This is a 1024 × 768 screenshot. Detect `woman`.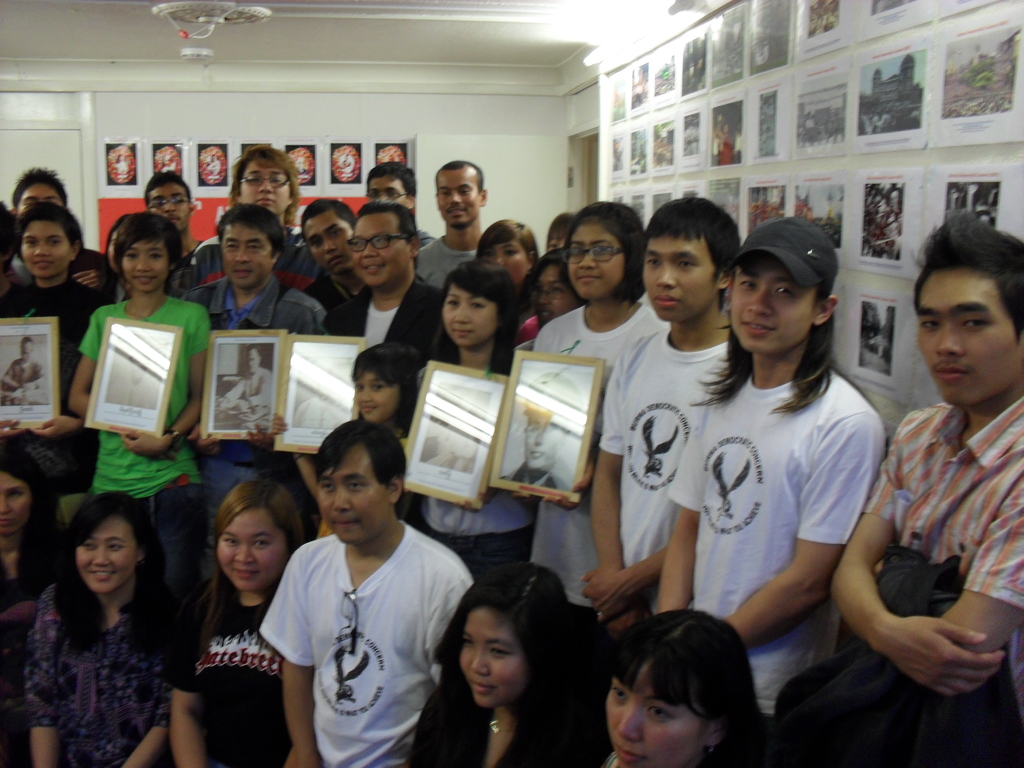
{"left": 27, "top": 488, "right": 180, "bottom": 767}.
